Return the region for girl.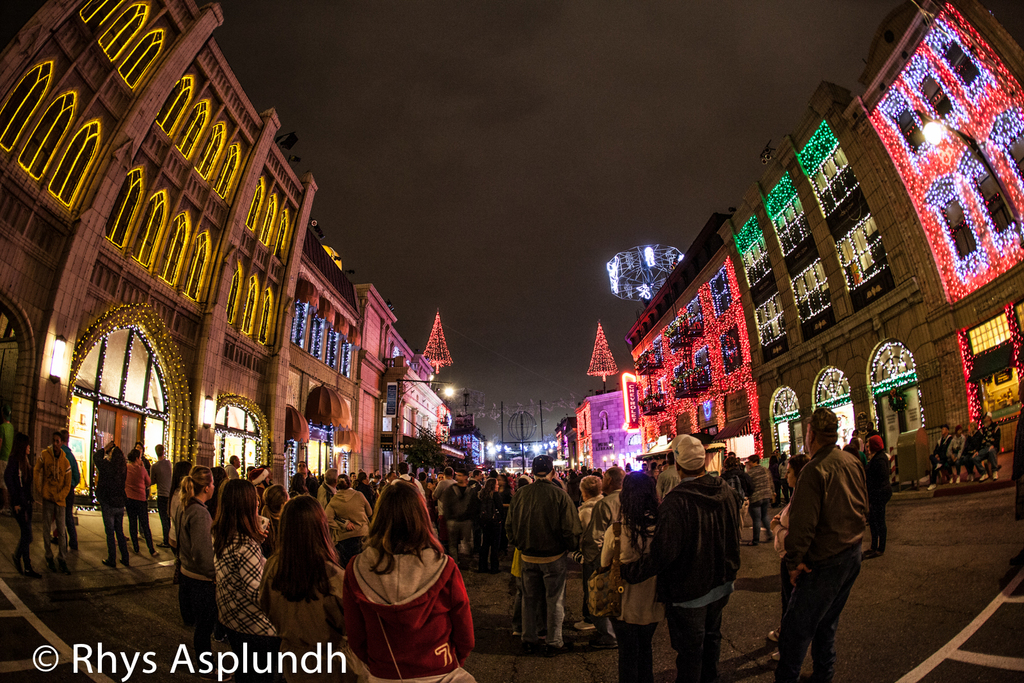
locate(209, 480, 283, 650).
